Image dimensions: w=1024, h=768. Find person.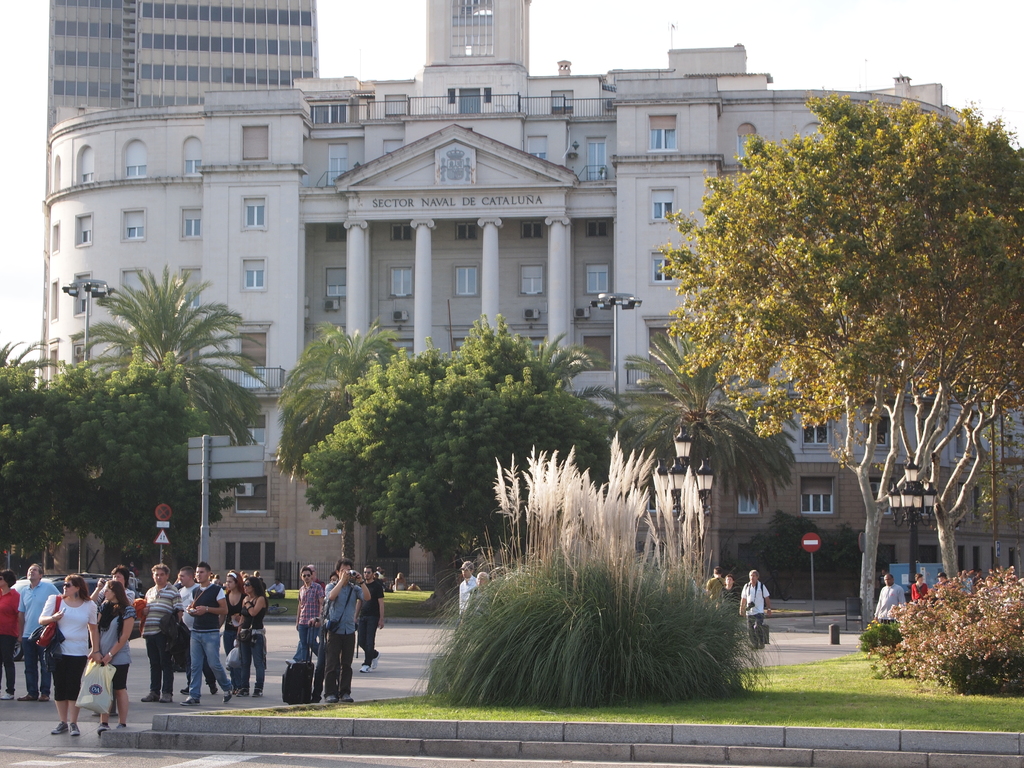
crop(324, 559, 374, 701).
